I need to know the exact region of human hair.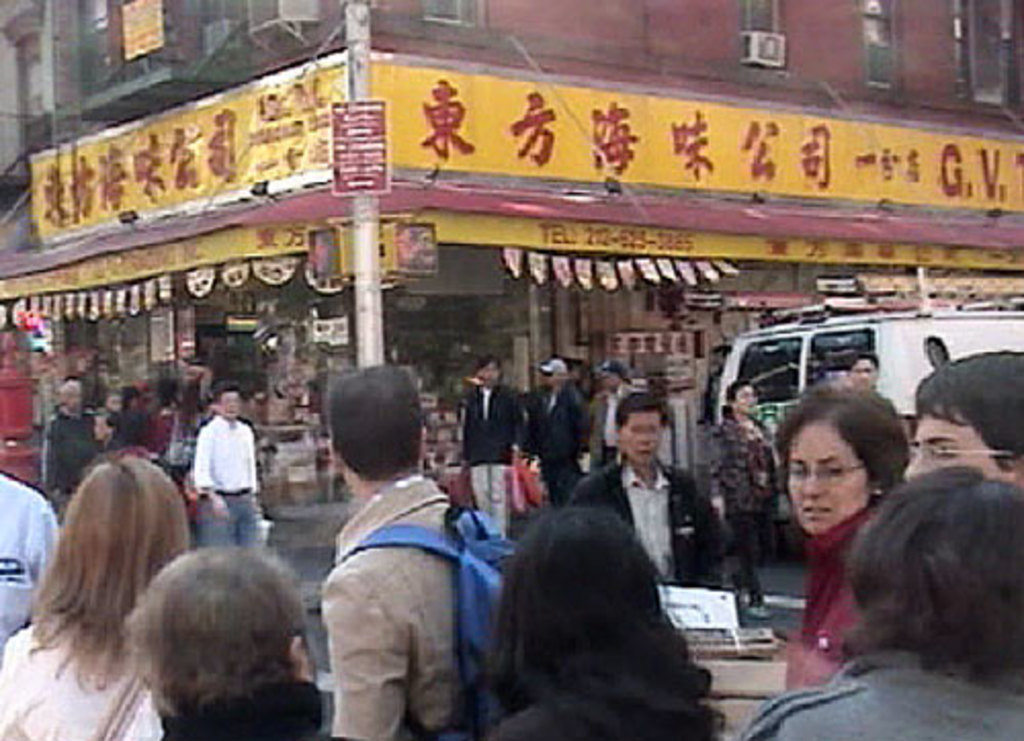
Region: 836:465:1022:684.
